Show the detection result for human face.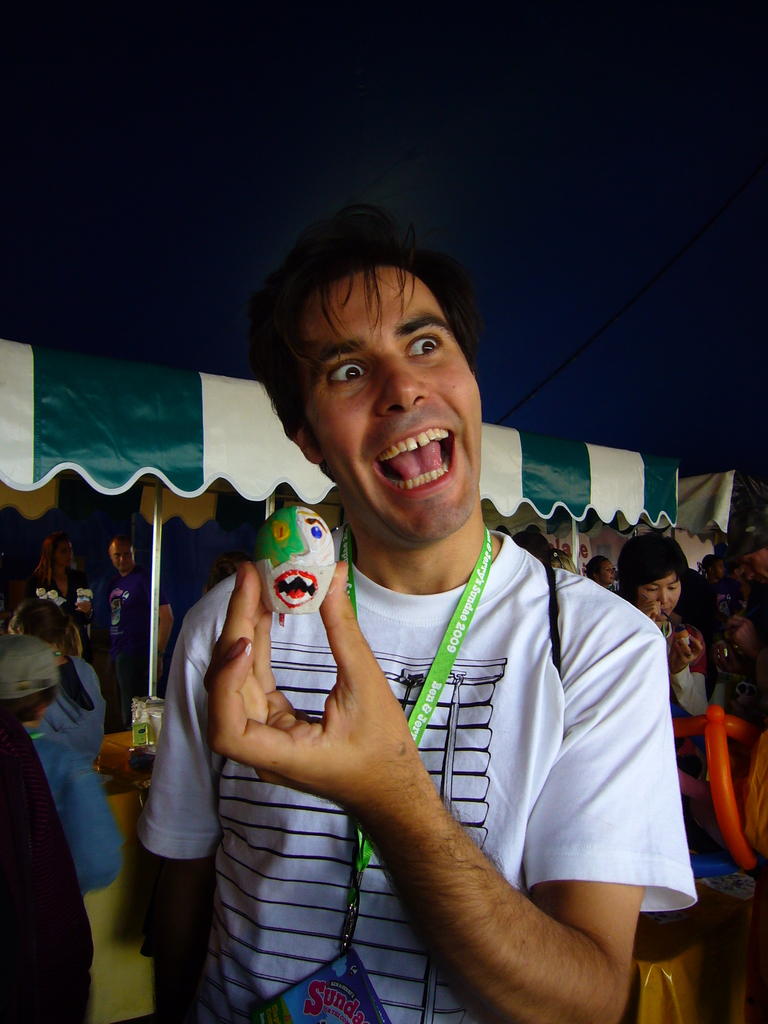
crop(636, 560, 686, 621).
